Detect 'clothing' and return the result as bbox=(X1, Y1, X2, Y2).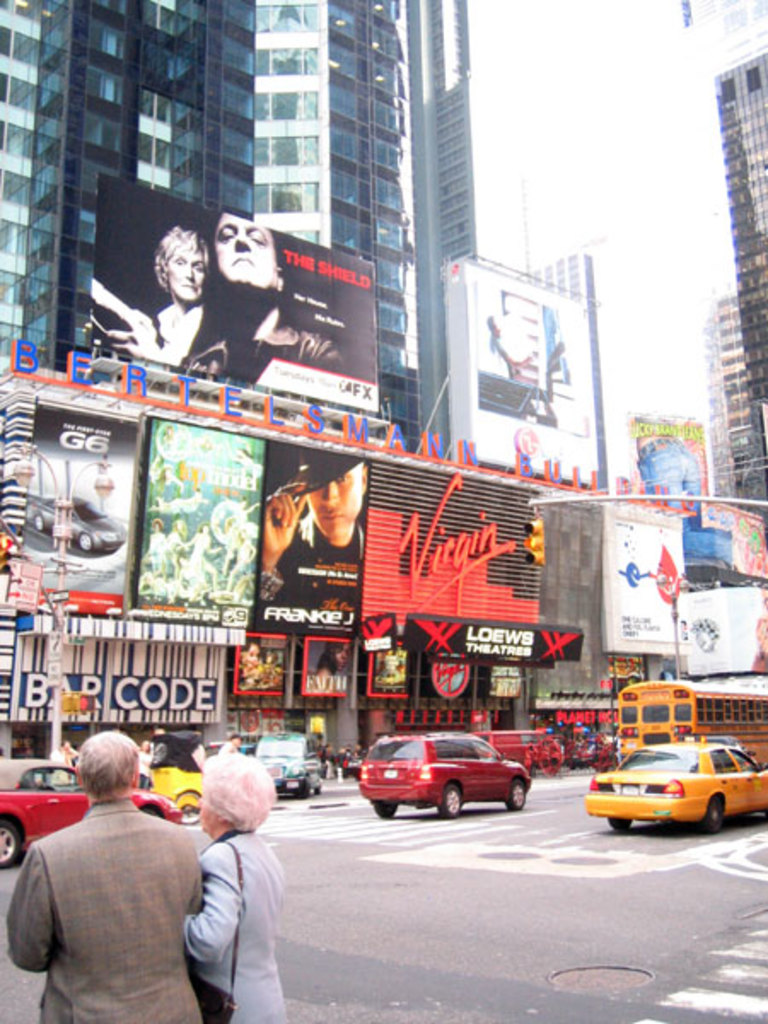
bbox=(258, 509, 372, 613).
